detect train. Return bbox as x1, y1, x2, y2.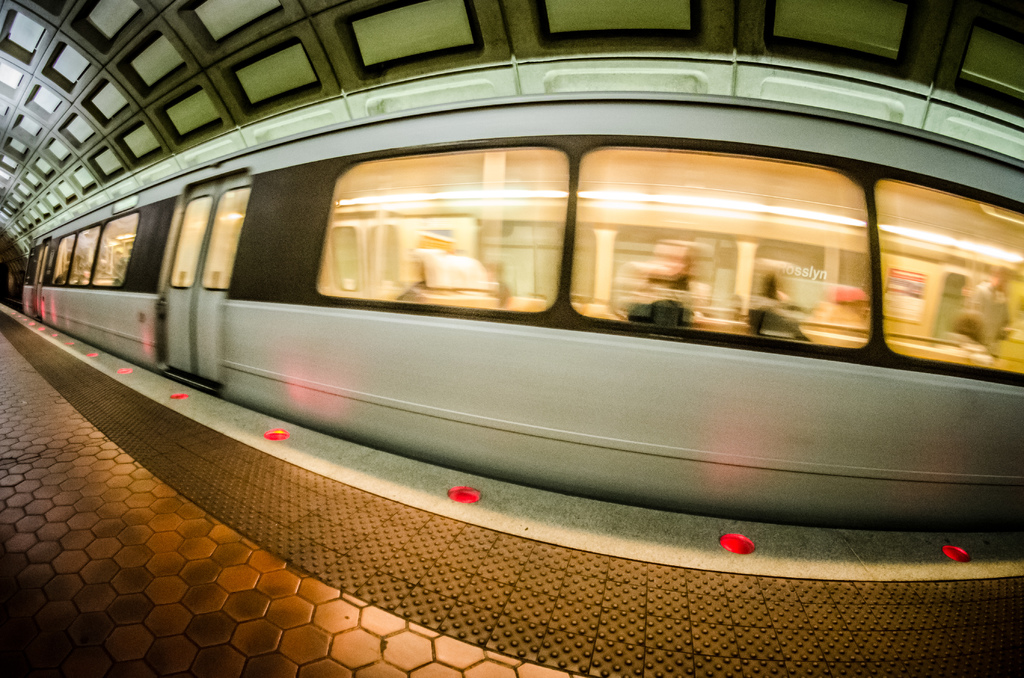
13, 44, 1023, 537.
